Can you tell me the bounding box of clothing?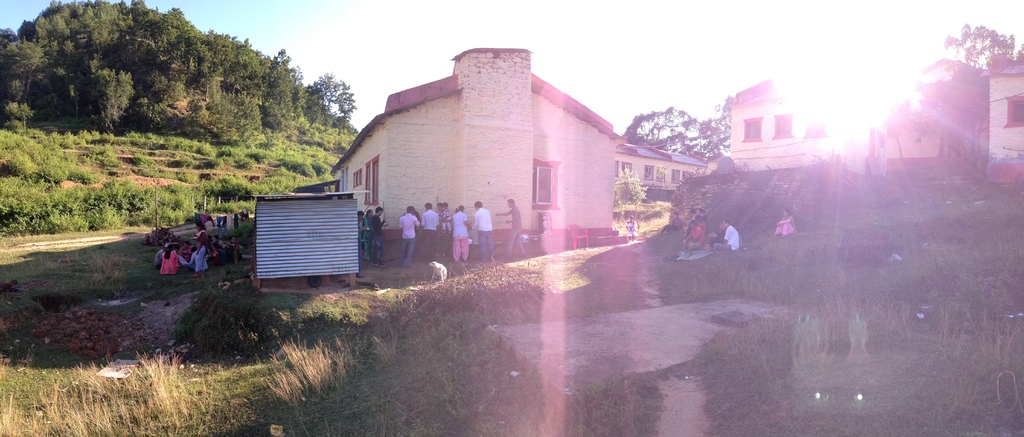
x1=474, y1=206, x2=493, y2=234.
